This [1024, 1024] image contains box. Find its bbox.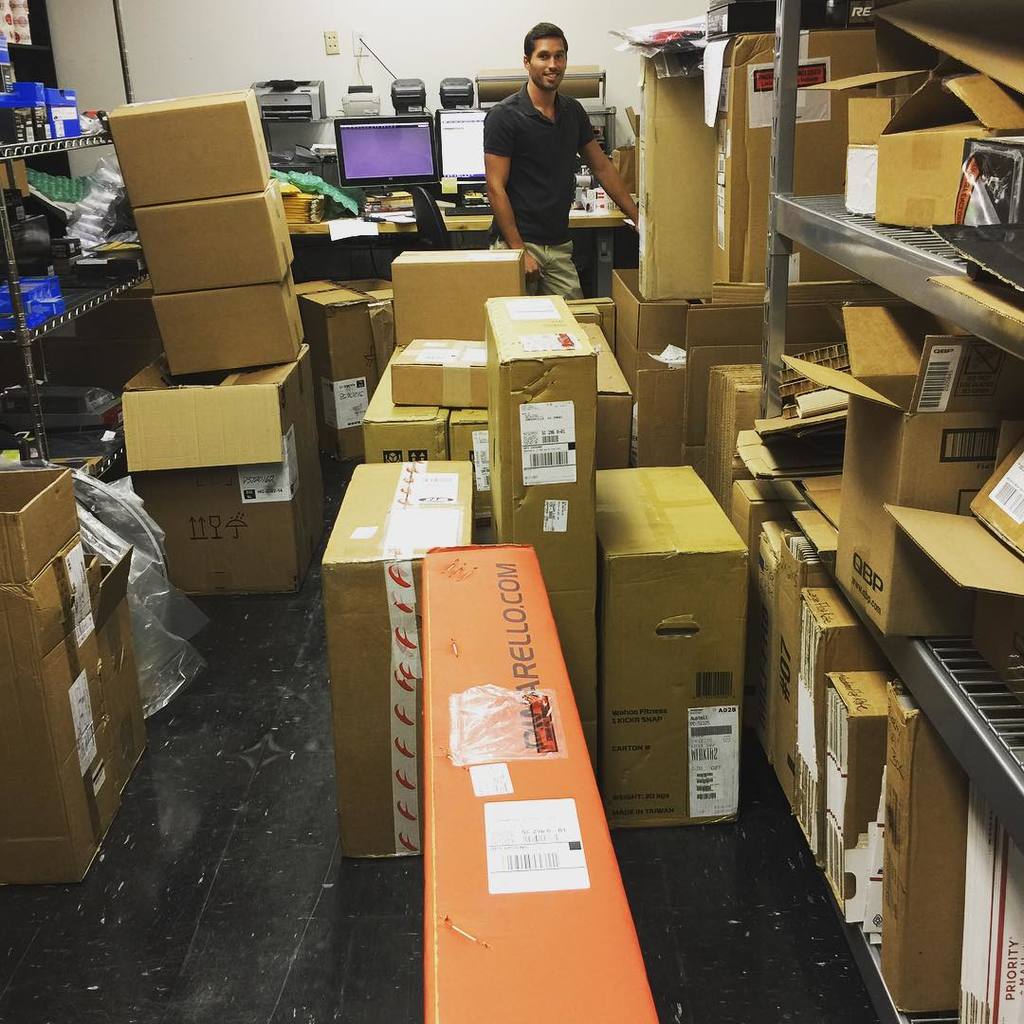
box(0, 470, 161, 903).
